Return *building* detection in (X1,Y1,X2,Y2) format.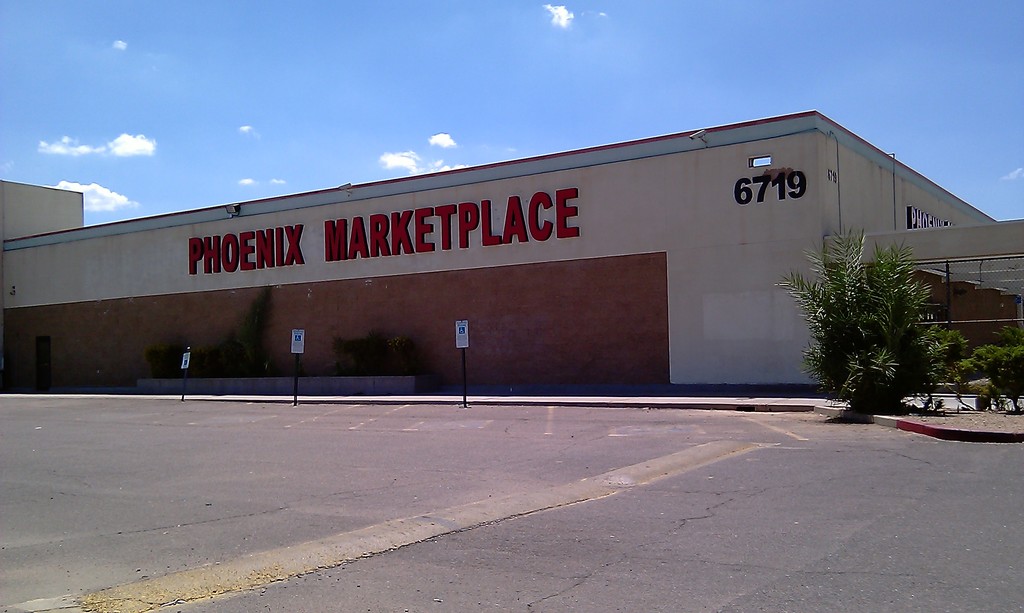
(0,103,1023,408).
